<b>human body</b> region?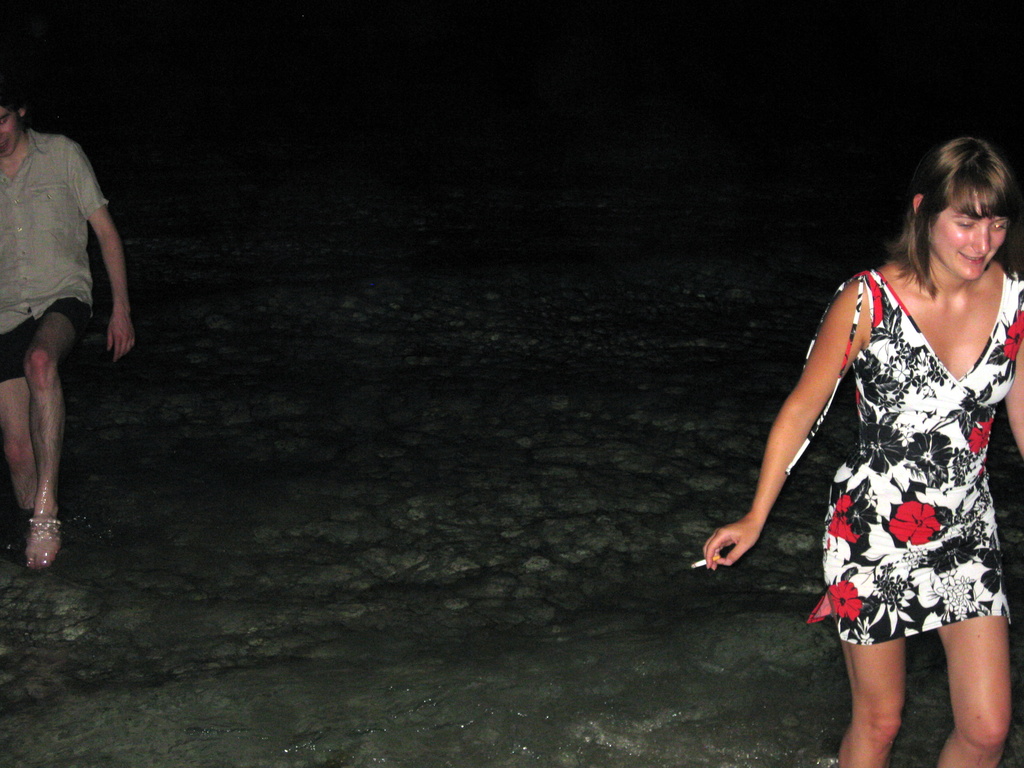
l=701, t=248, r=1023, b=767
